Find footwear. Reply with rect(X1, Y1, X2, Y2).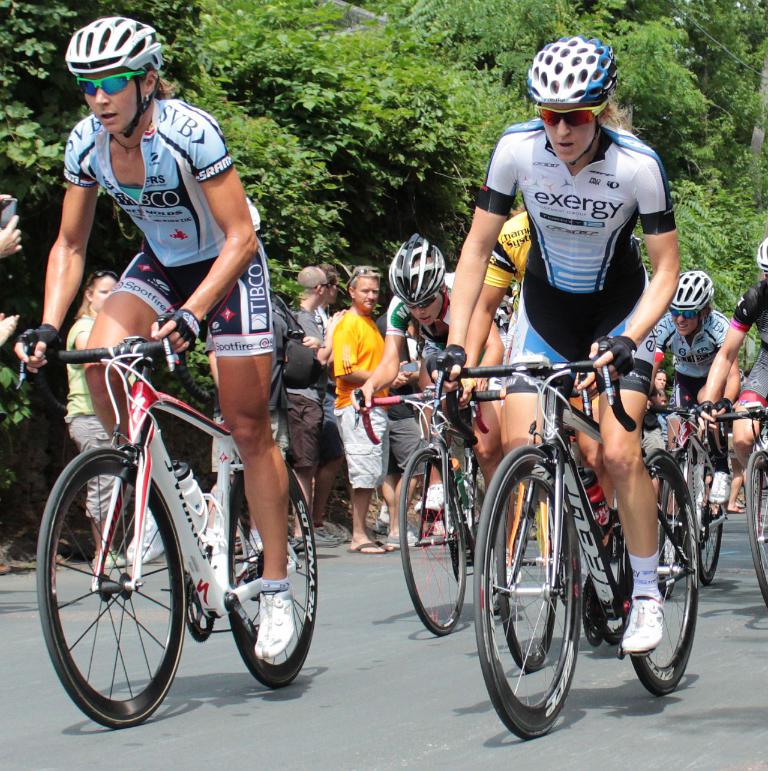
rect(707, 469, 733, 505).
